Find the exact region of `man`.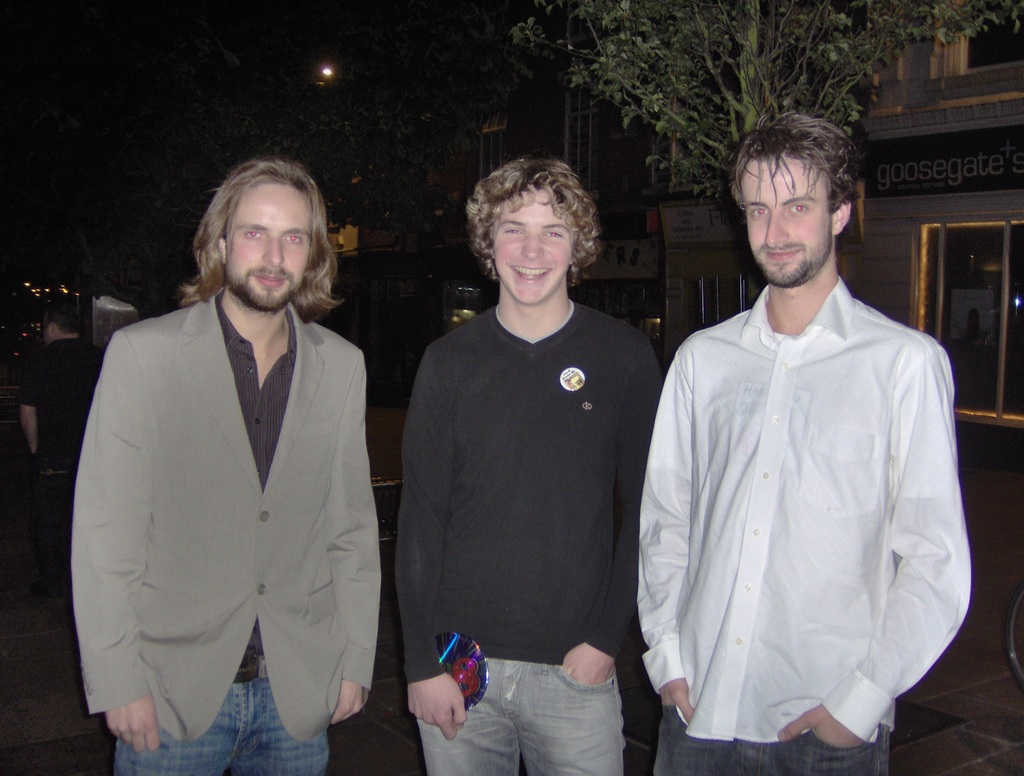
Exact region: (left=72, top=155, right=382, bottom=775).
